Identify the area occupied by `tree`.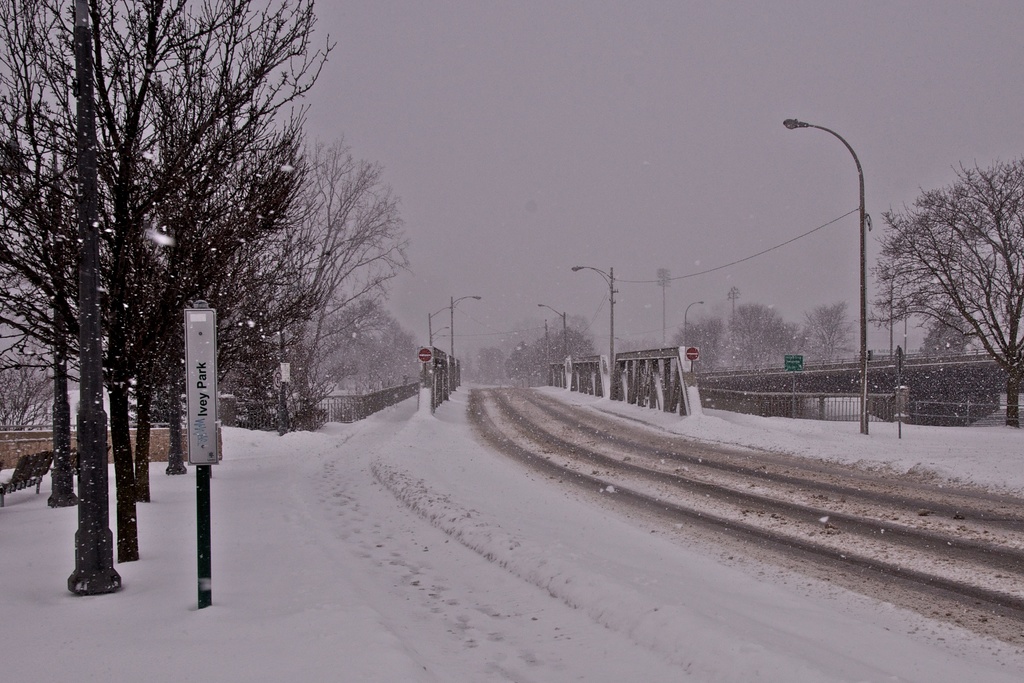
Area: [673,320,722,377].
